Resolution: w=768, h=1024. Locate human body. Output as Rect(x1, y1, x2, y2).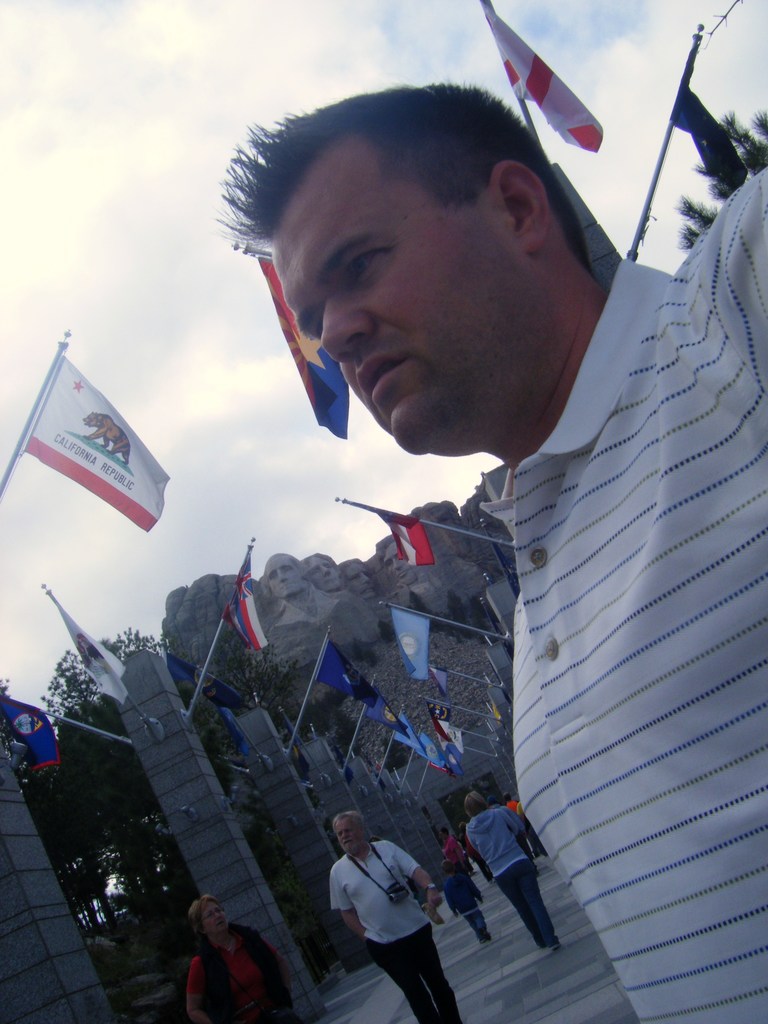
Rect(321, 808, 445, 1023).
